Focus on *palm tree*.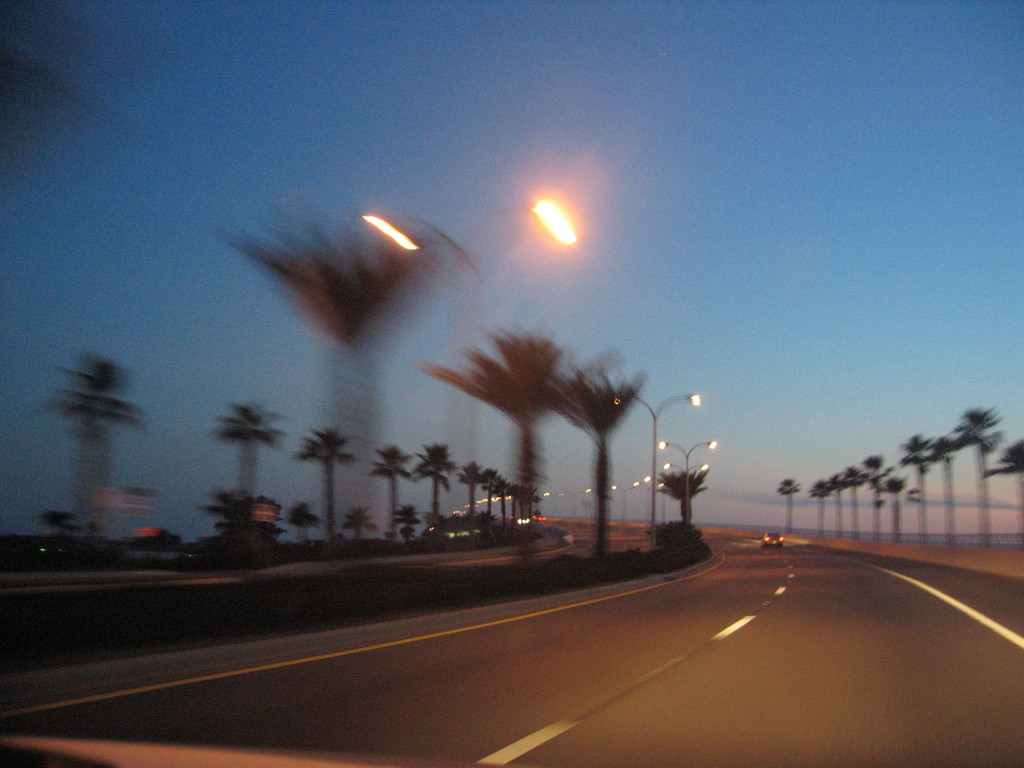
Focused at 659/457/707/541.
